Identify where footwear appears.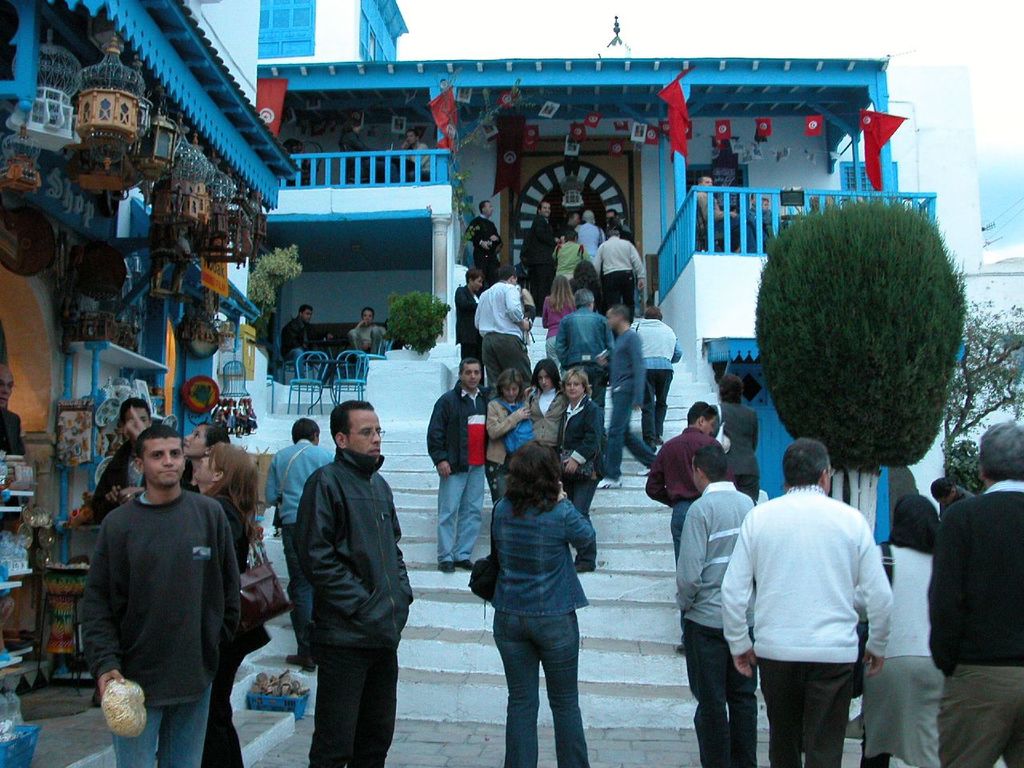
Appears at (569,551,589,573).
